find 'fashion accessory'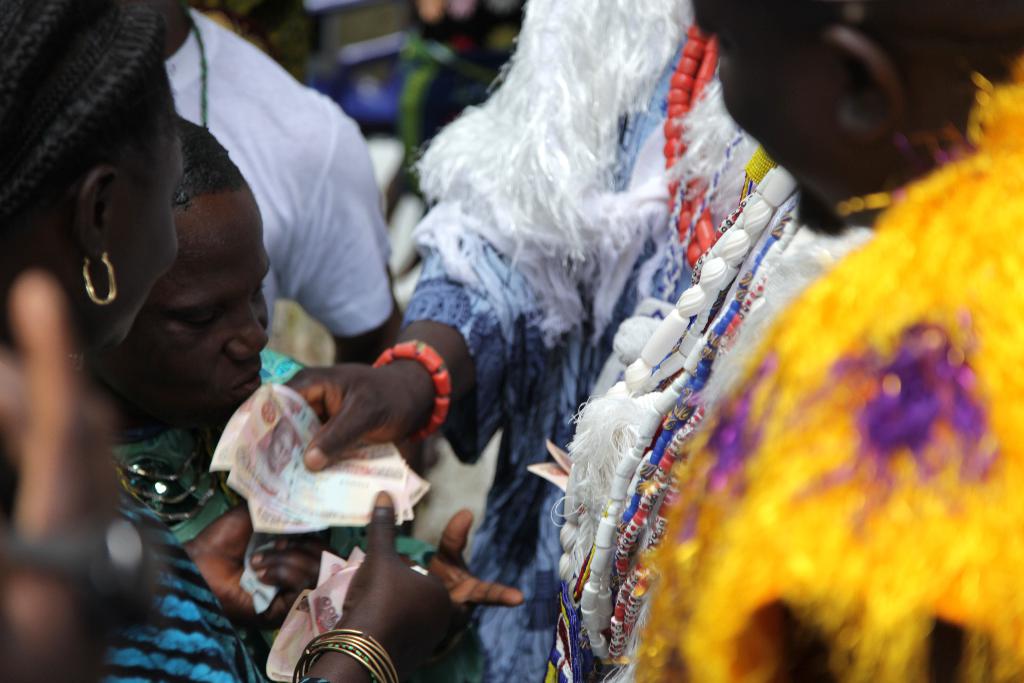
[292, 625, 400, 682]
